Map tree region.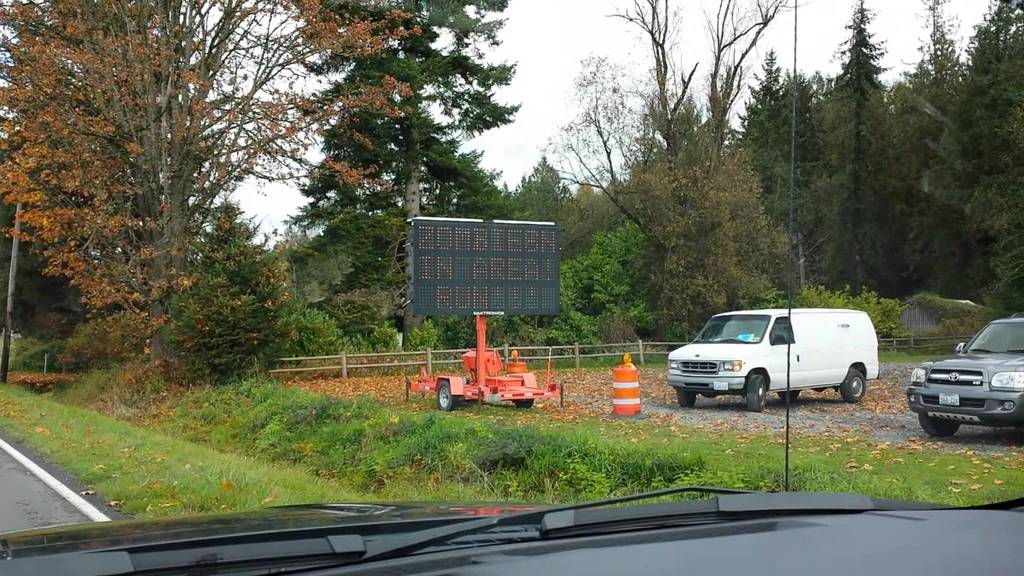
Mapped to {"left": 1, "top": 0, "right": 426, "bottom": 374}.
